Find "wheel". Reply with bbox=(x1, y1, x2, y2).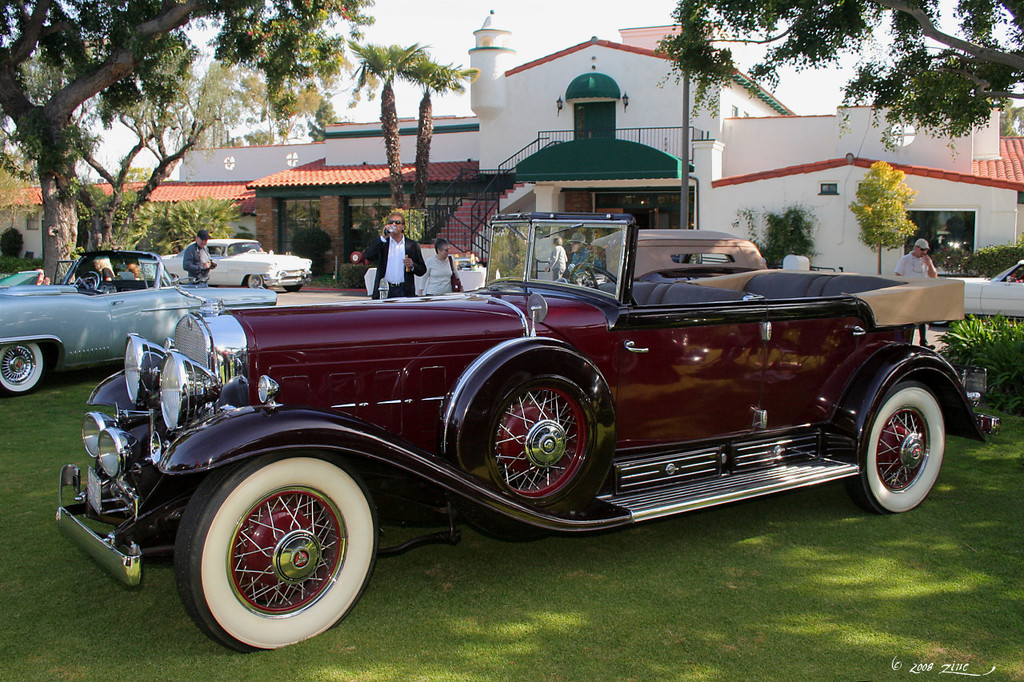
bbox=(0, 339, 48, 394).
